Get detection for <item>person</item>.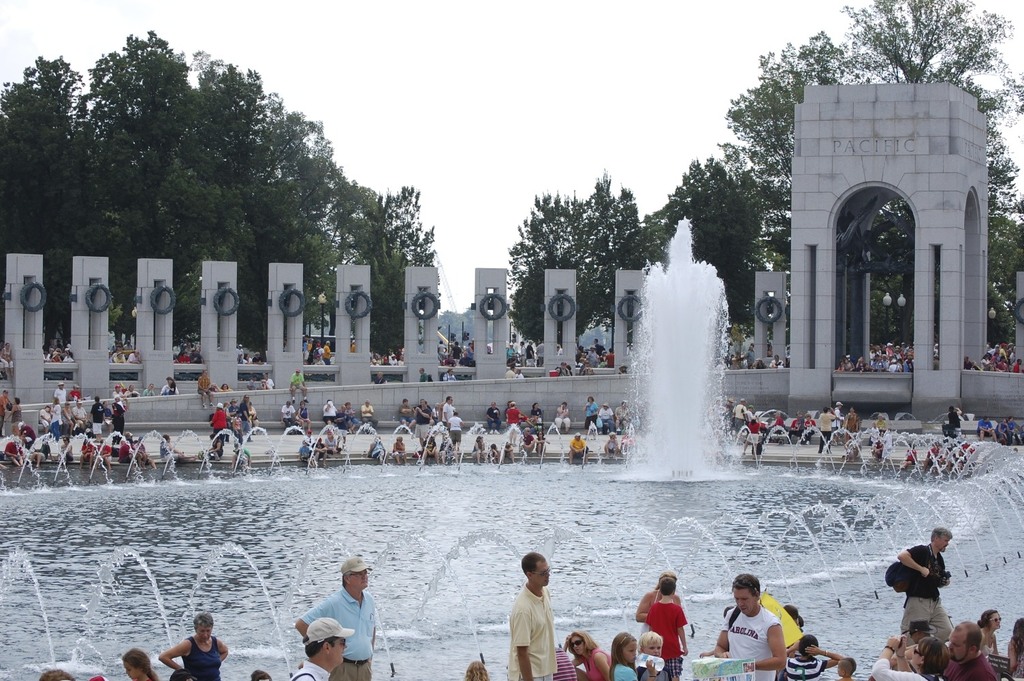
Detection: BBox(127, 381, 141, 397).
